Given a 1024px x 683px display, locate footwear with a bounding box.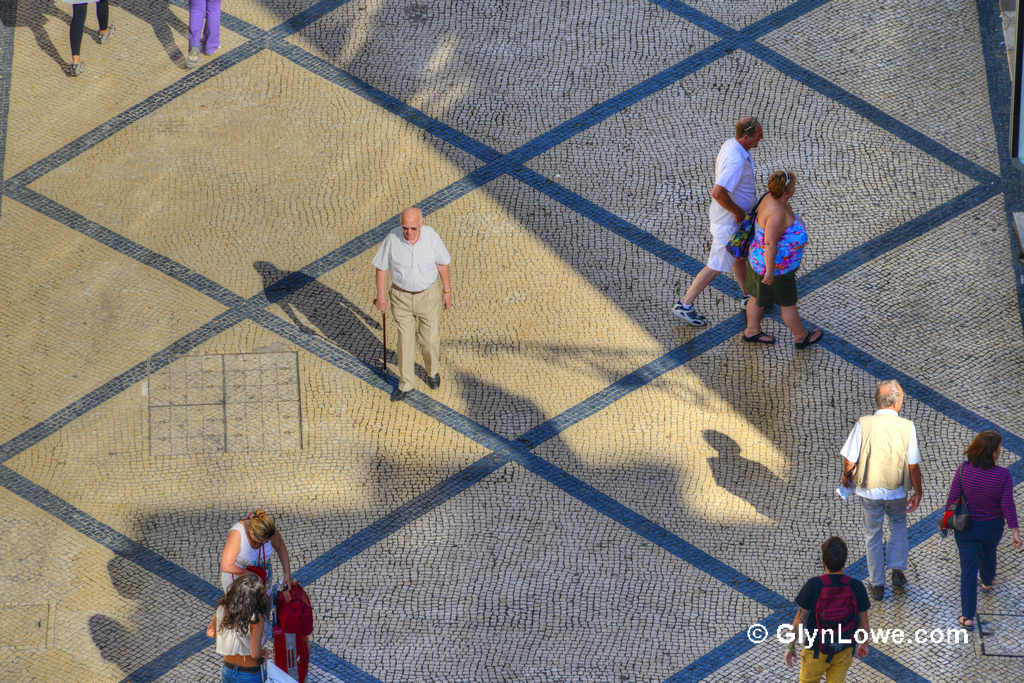
Located: [left=391, top=387, right=411, bottom=401].
